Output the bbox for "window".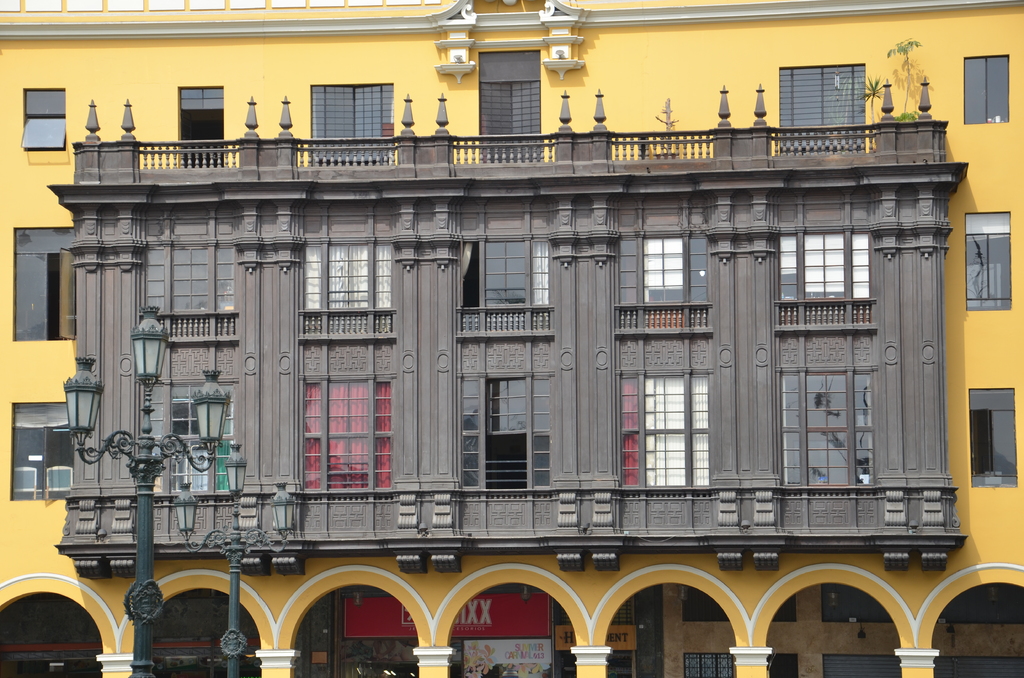
x1=10, y1=223, x2=83, y2=340.
